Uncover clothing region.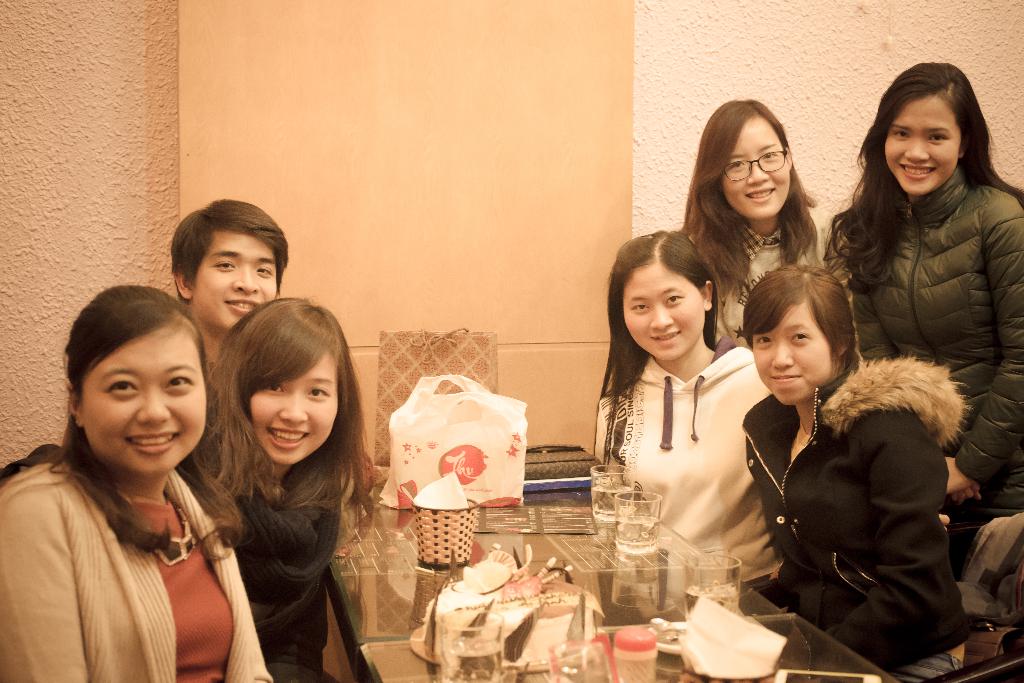
Uncovered: BBox(0, 448, 265, 682).
